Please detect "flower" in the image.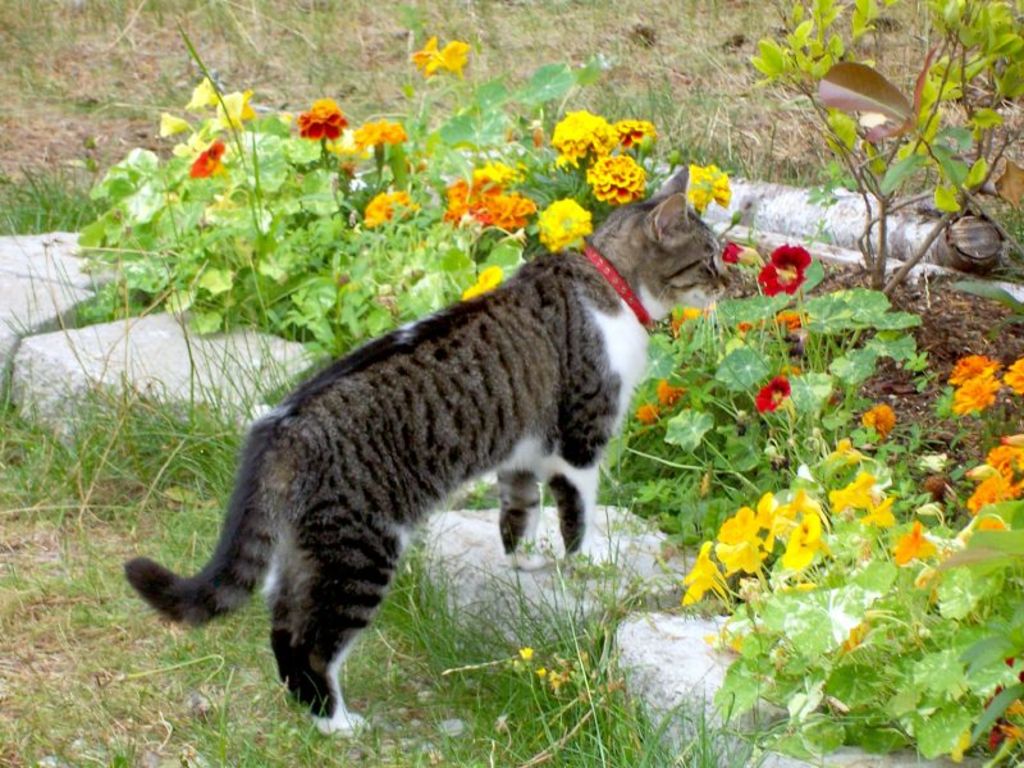
select_region(408, 32, 475, 83).
